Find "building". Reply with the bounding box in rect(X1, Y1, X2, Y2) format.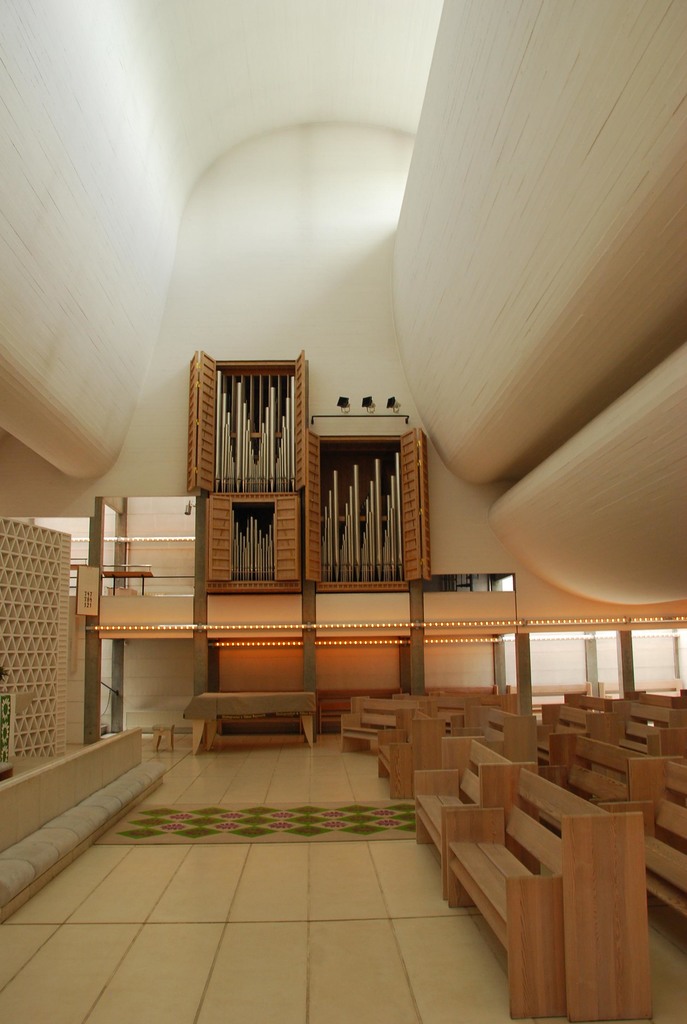
rect(0, 1, 686, 1023).
